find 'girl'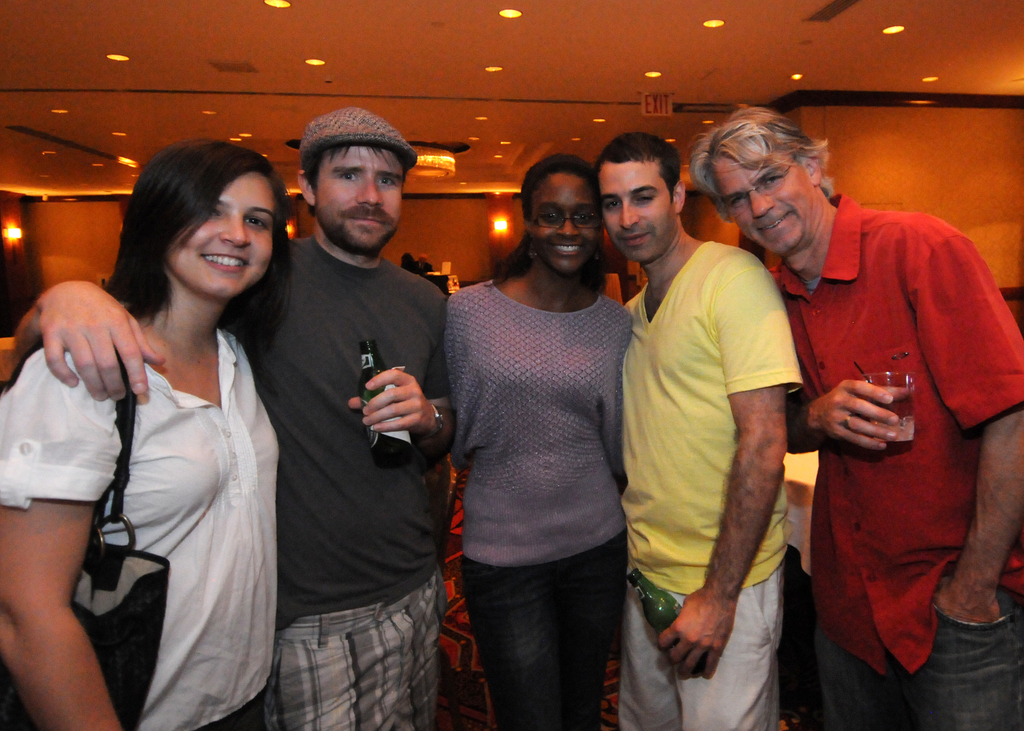
x1=0 y1=138 x2=298 y2=730
